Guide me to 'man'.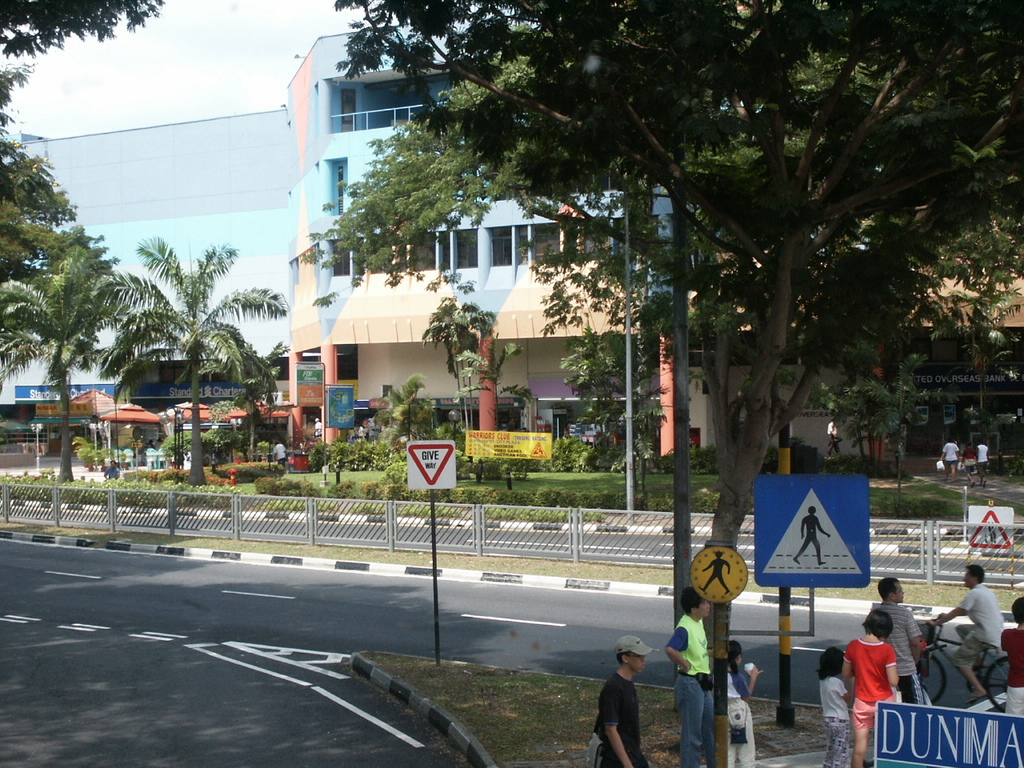
Guidance: (664, 585, 714, 767).
